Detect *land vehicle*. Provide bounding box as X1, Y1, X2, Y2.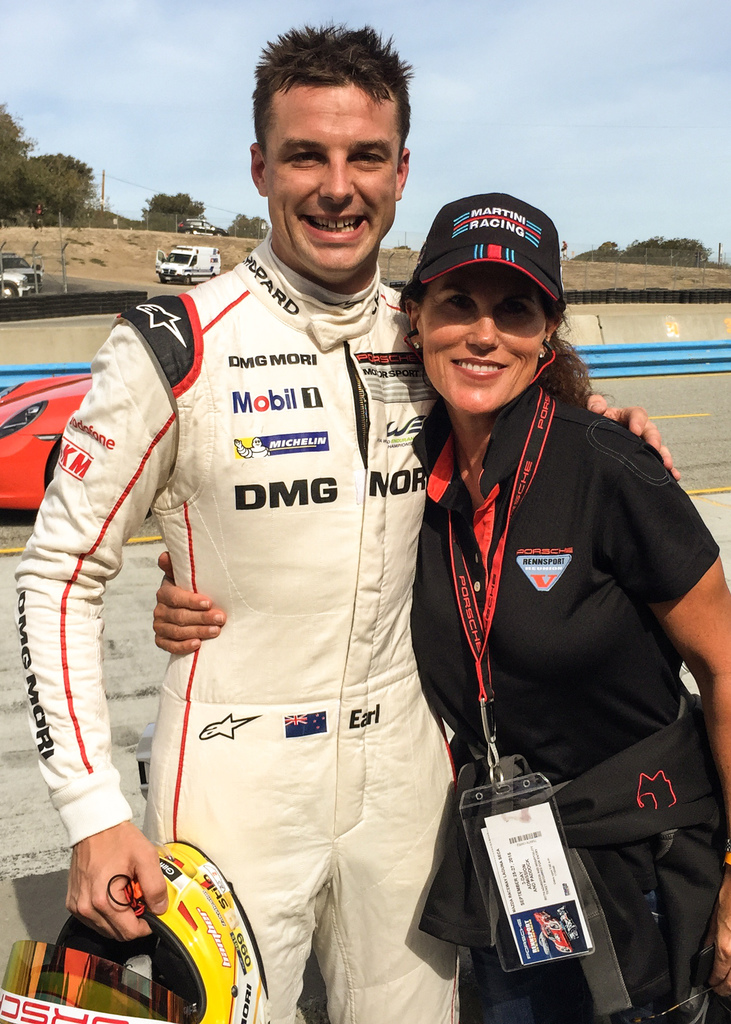
0, 270, 32, 301.
